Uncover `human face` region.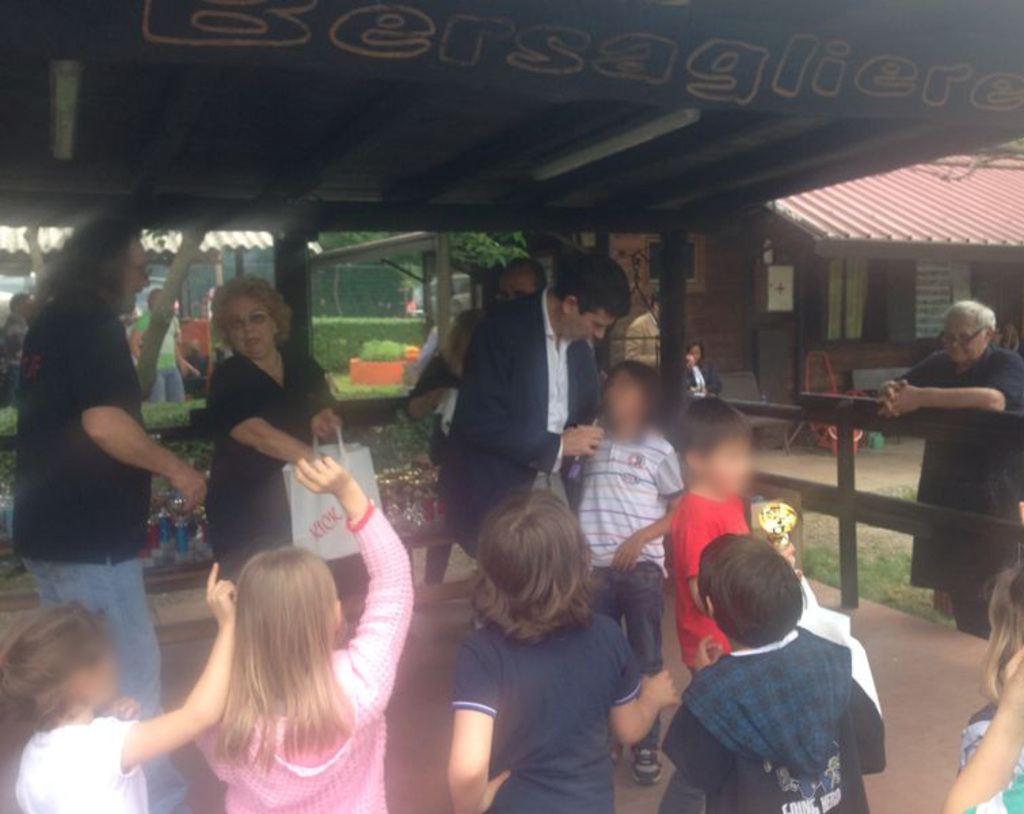
Uncovered: bbox=[943, 308, 989, 364].
